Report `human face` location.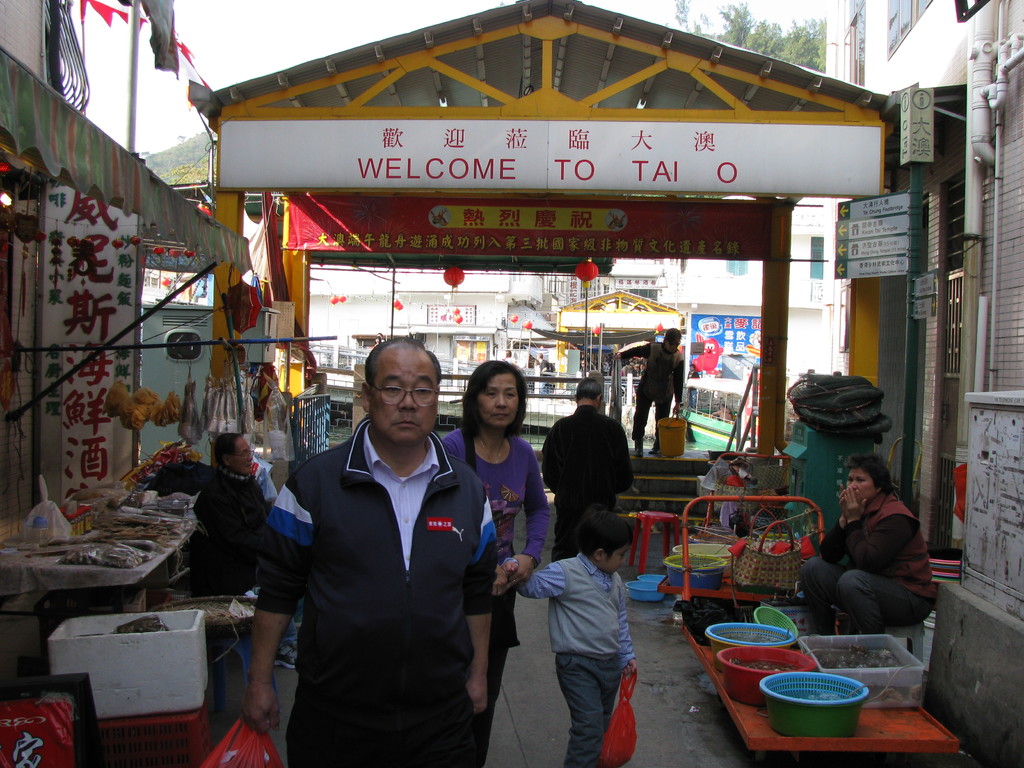
Report: box=[847, 471, 877, 500].
